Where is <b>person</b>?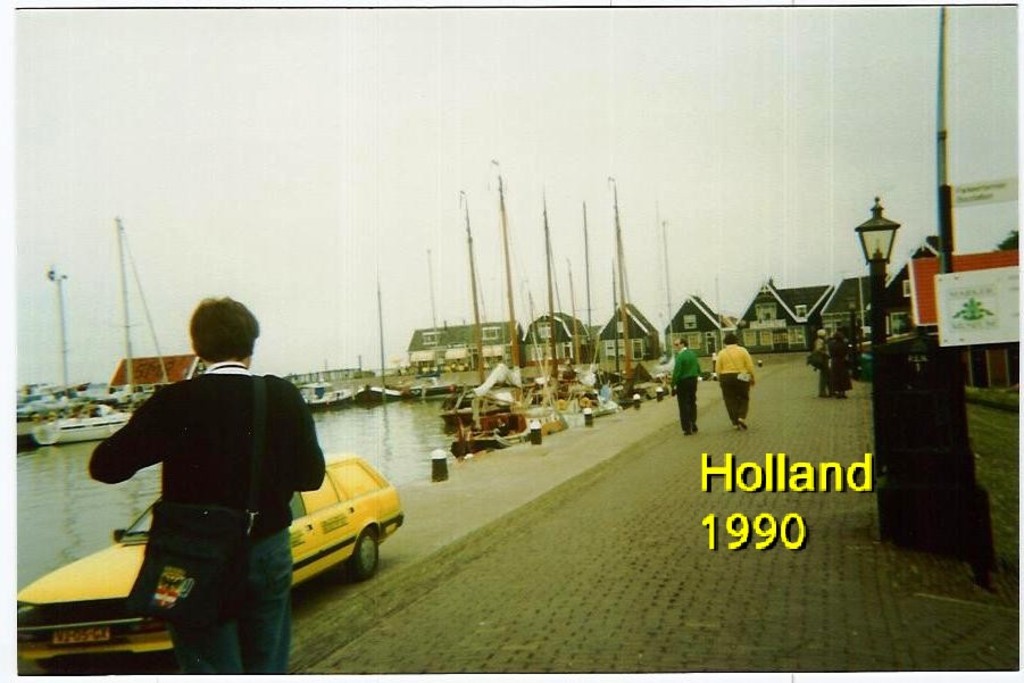
detection(814, 323, 824, 395).
